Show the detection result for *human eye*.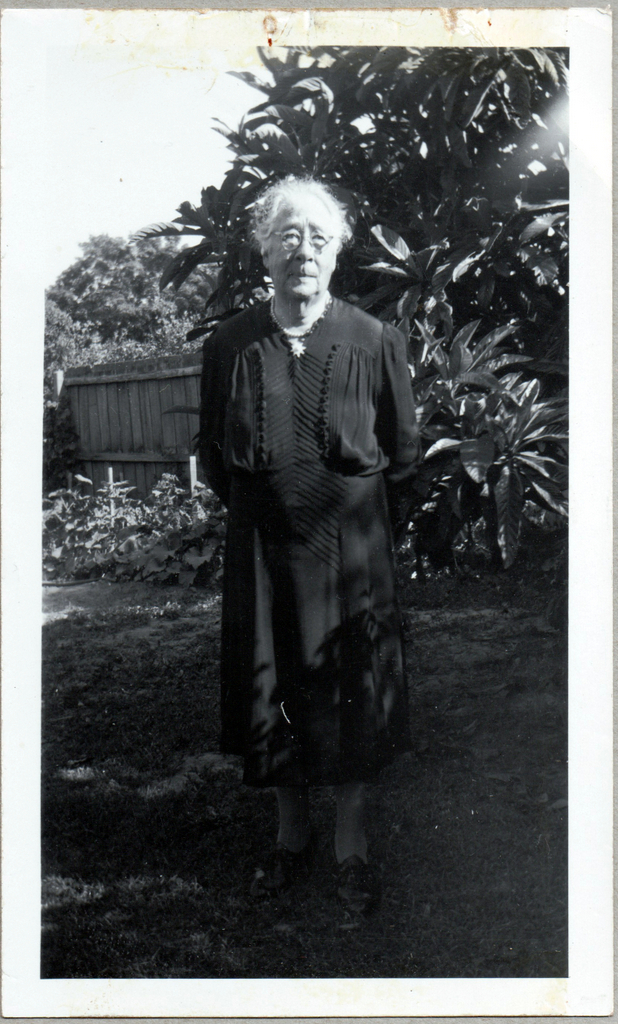
(x1=282, y1=228, x2=307, y2=246).
